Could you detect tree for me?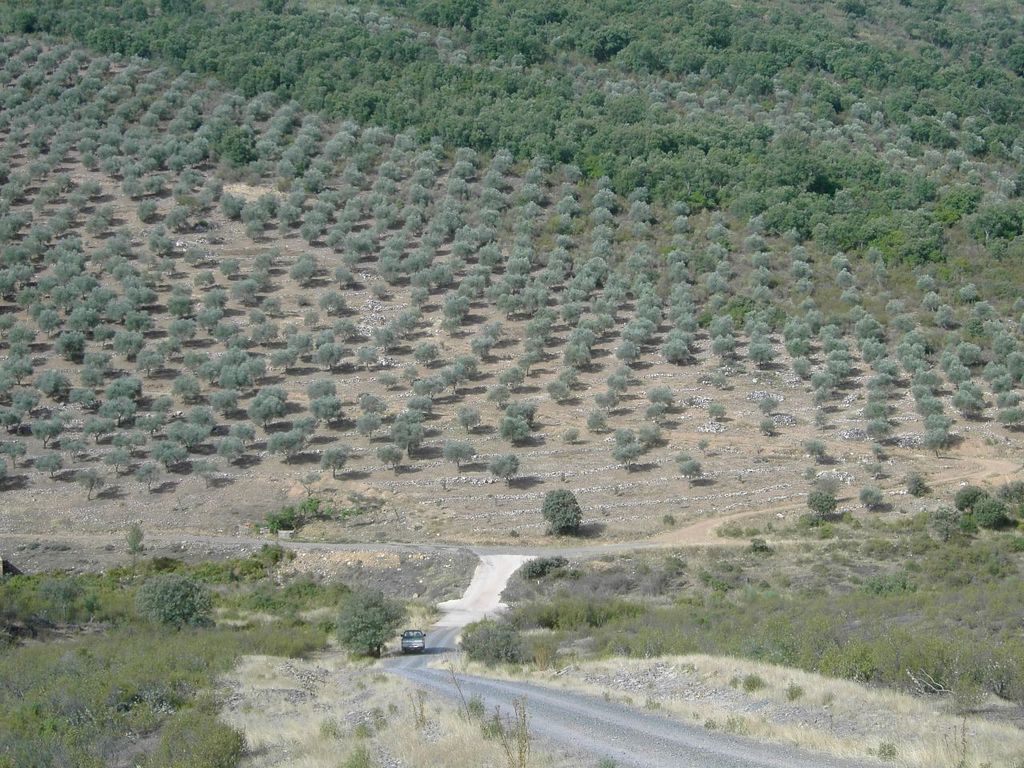
Detection result: [905,470,925,494].
